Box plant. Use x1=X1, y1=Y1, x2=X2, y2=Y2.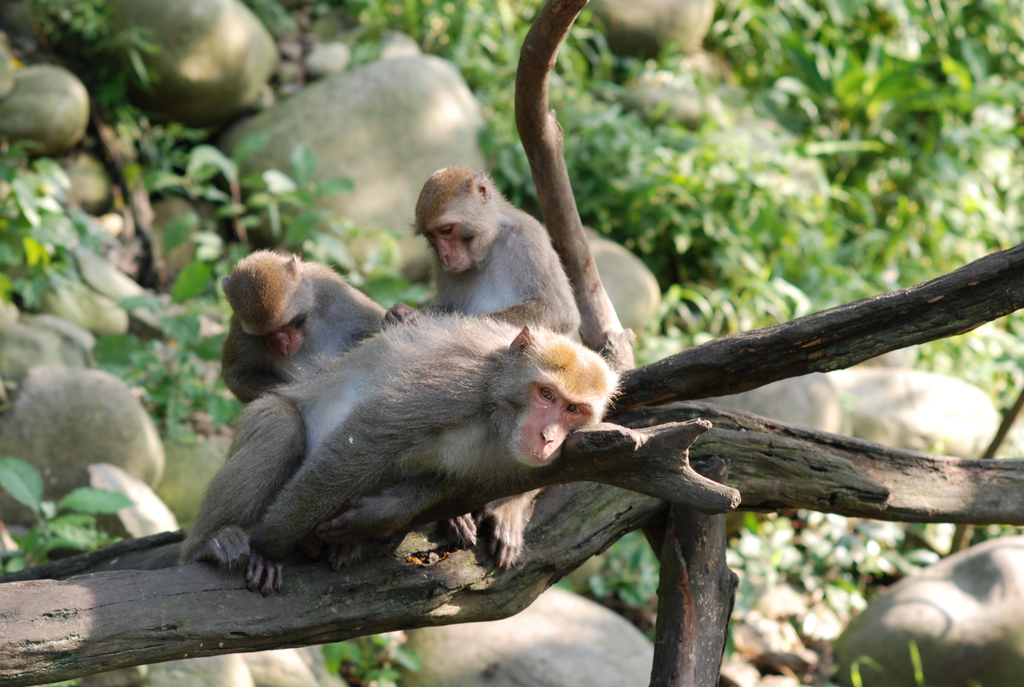
x1=241, y1=0, x2=610, y2=133.
